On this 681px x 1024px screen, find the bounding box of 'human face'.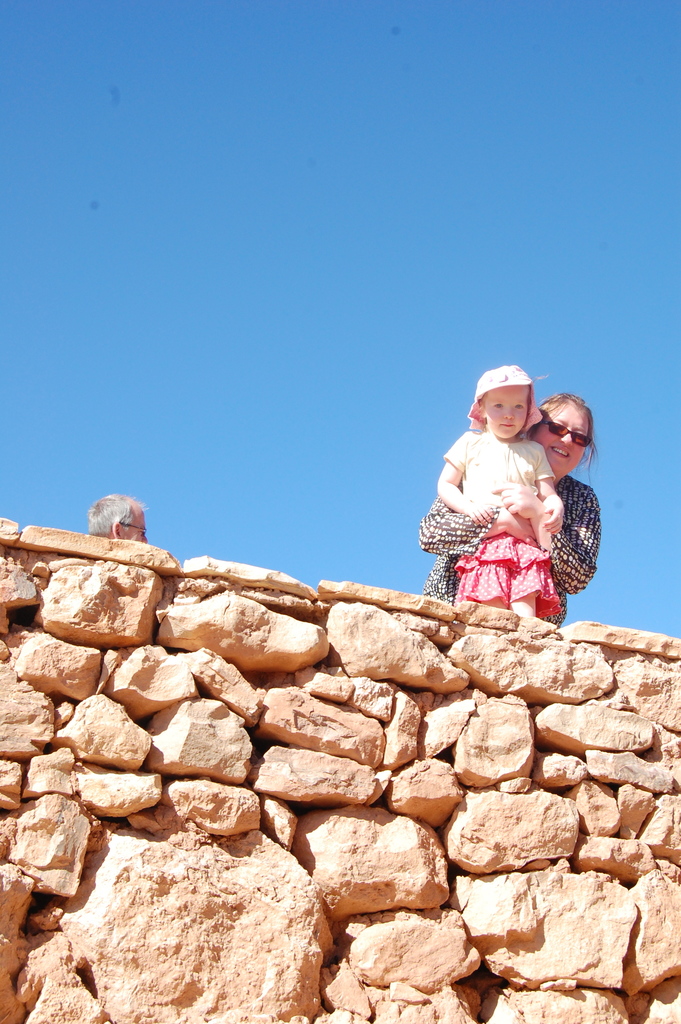
Bounding box: 529,397,590,477.
